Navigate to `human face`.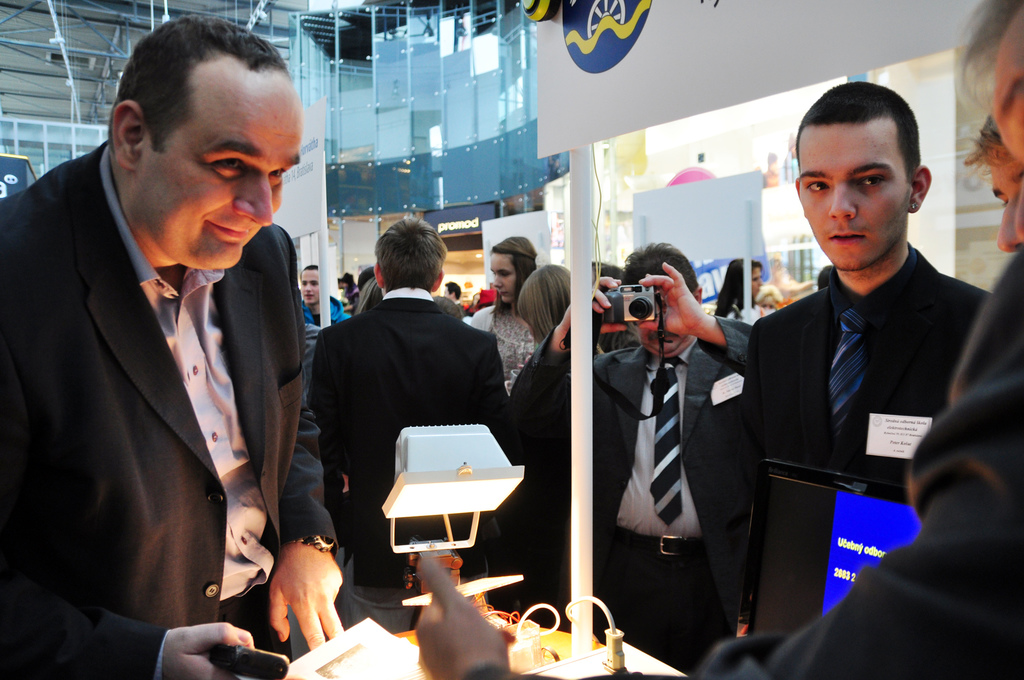
Navigation target: (left=802, top=127, right=918, bottom=275).
